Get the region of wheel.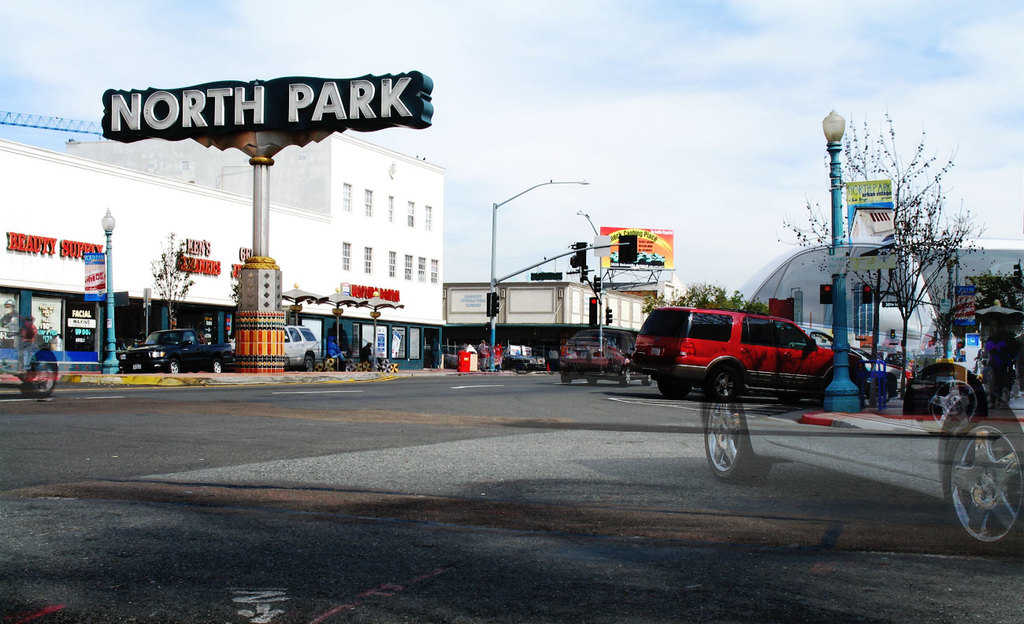
detection(303, 355, 314, 372).
